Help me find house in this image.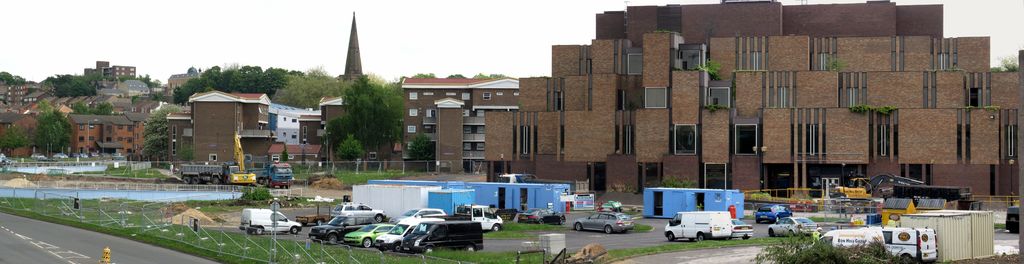
Found it: {"x1": 326, "y1": 13, "x2": 415, "y2": 165}.
